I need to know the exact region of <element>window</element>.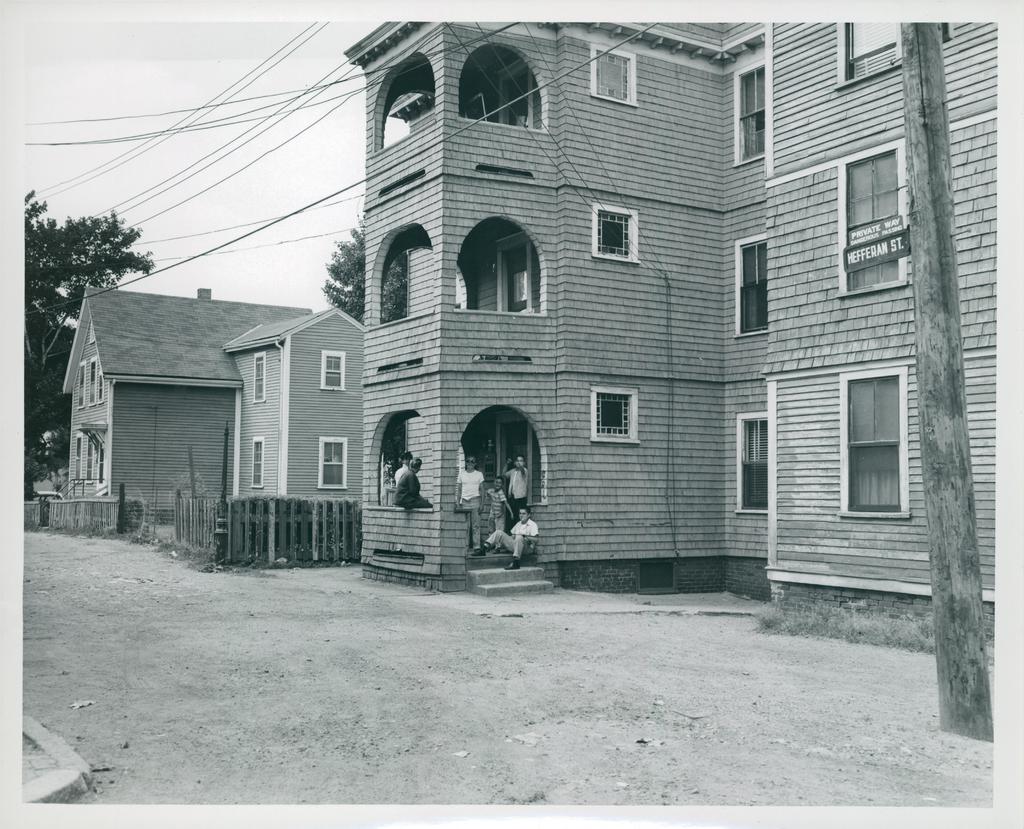
Region: <box>732,62,765,166</box>.
